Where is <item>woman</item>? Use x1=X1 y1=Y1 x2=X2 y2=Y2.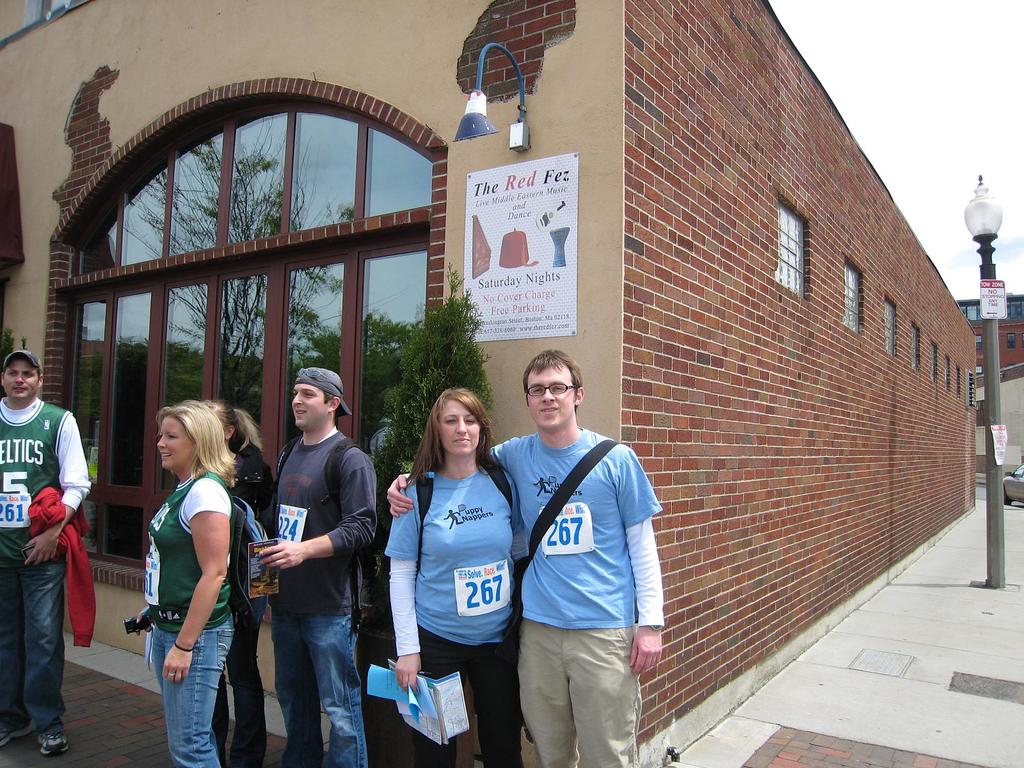
x1=133 y1=399 x2=237 y2=767.
